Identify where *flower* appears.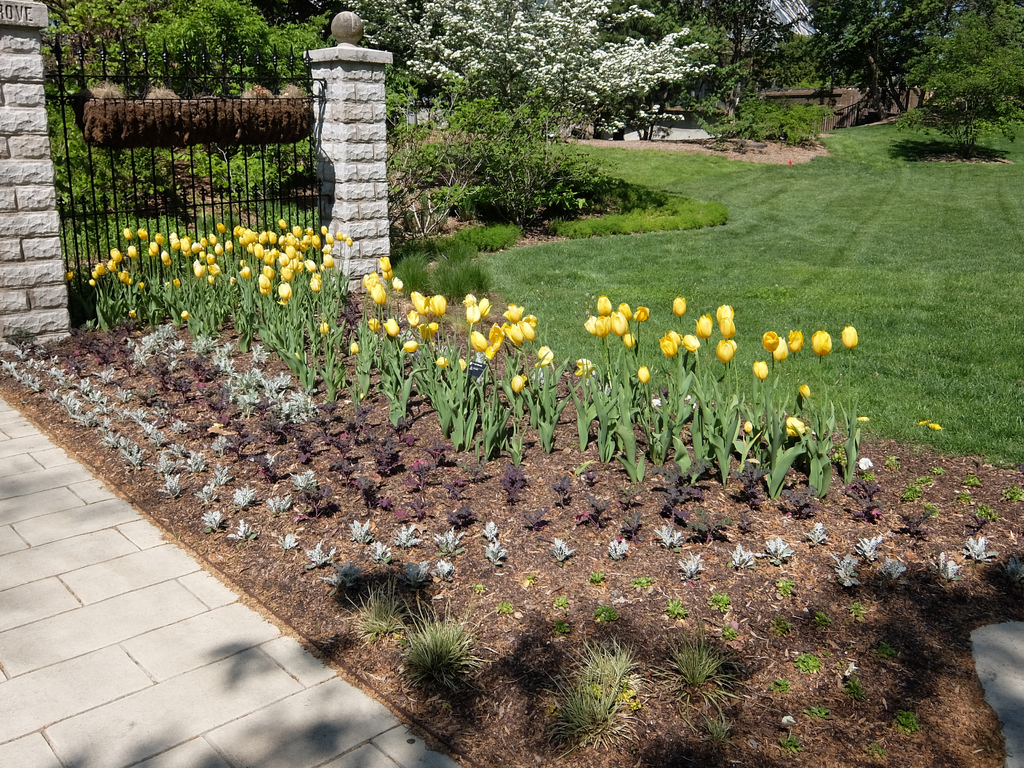
Appears at (372, 284, 386, 306).
